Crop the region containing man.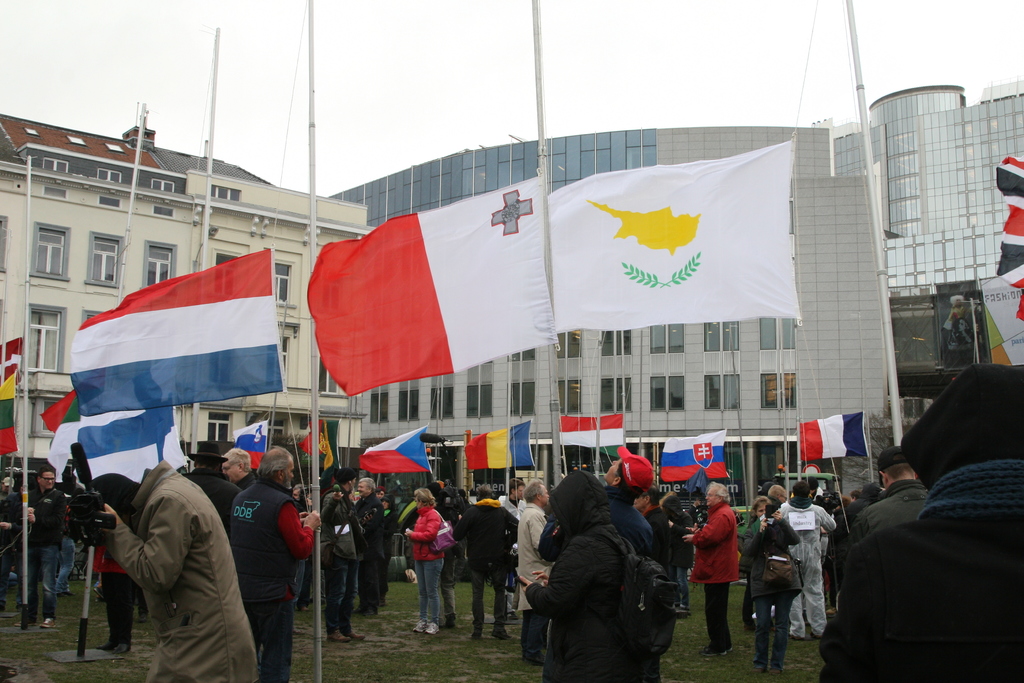
Crop region: pyautogui.locateOnScreen(230, 449, 326, 682).
